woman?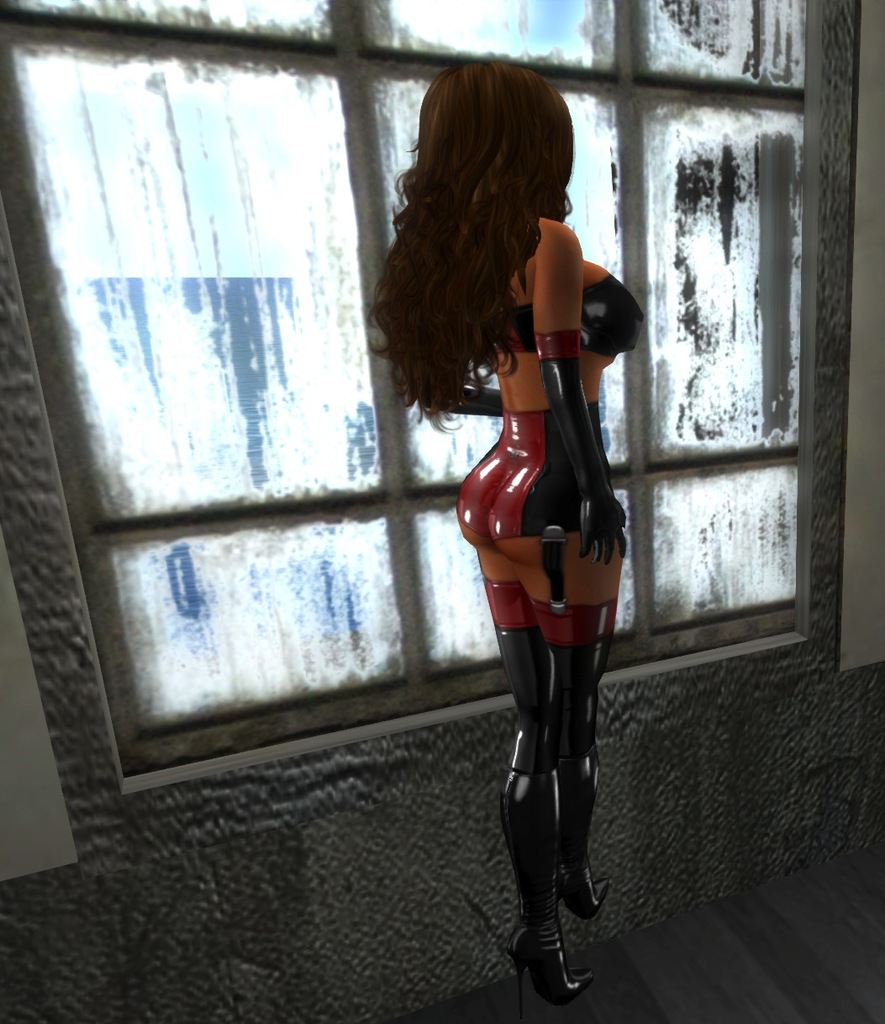
region(407, 80, 671, 979)
